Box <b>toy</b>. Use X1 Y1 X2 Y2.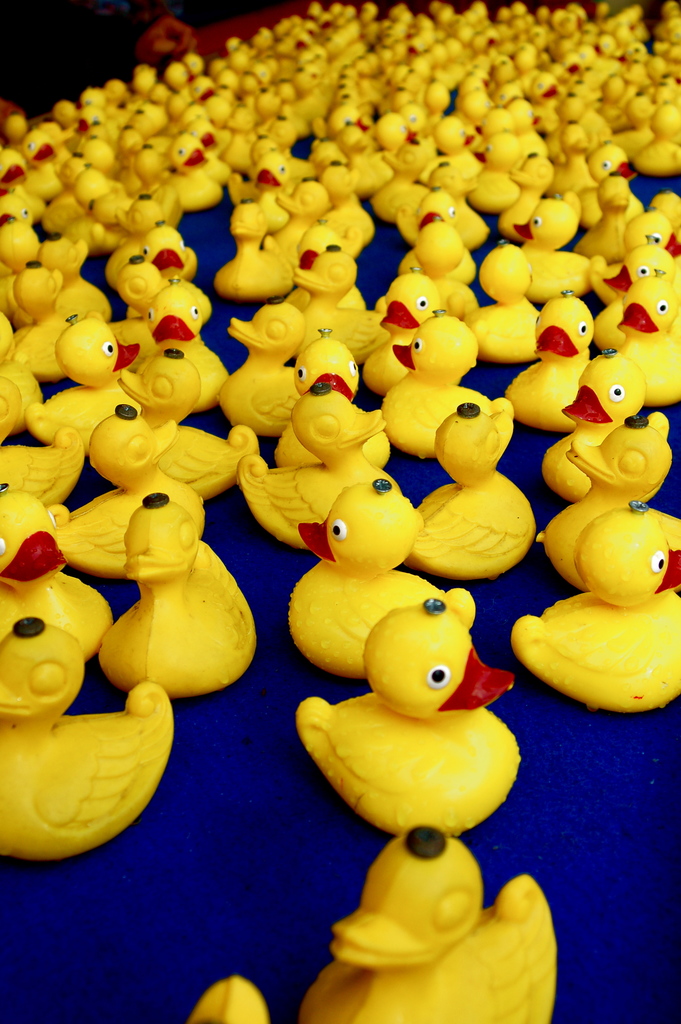
228 301 310 441.
